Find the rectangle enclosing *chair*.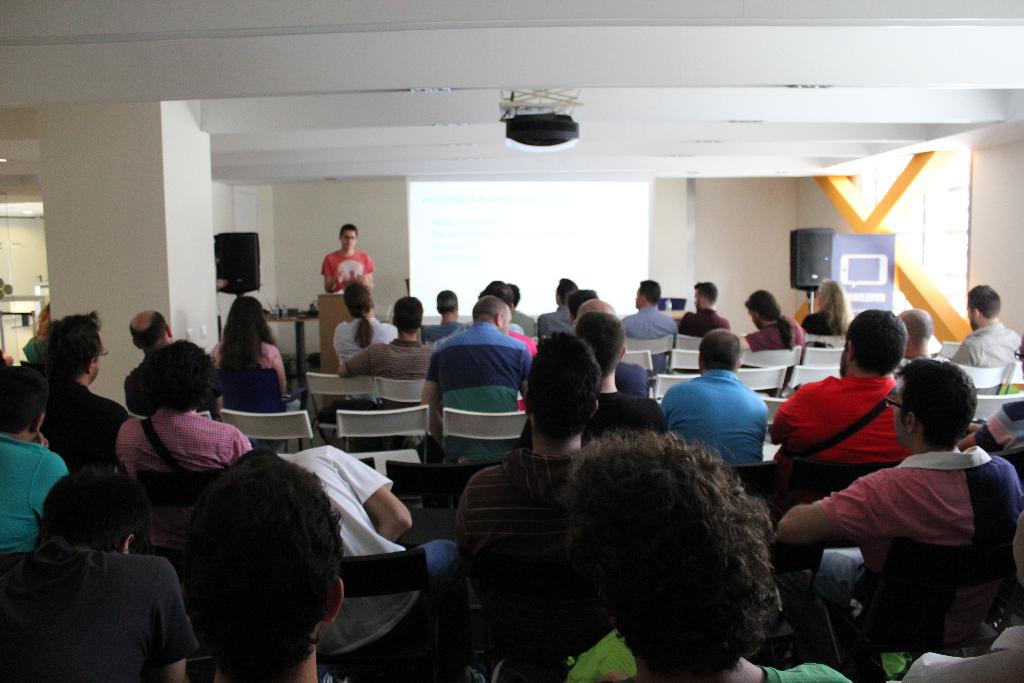
(803,332,844,342).
